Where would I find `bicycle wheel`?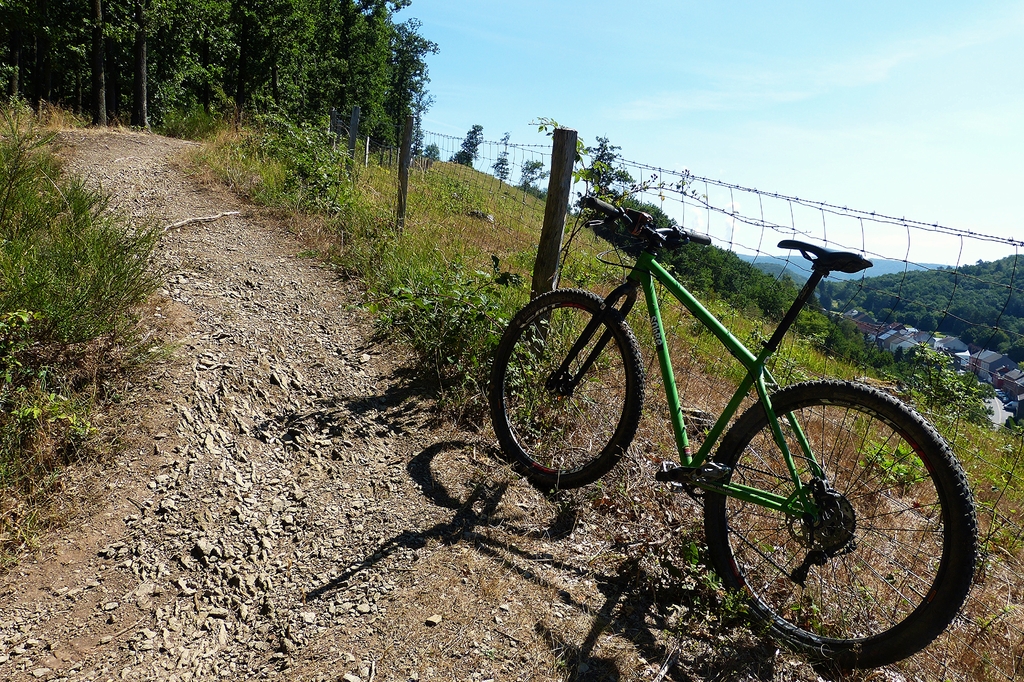
At box(682, 369, 972, 670).
